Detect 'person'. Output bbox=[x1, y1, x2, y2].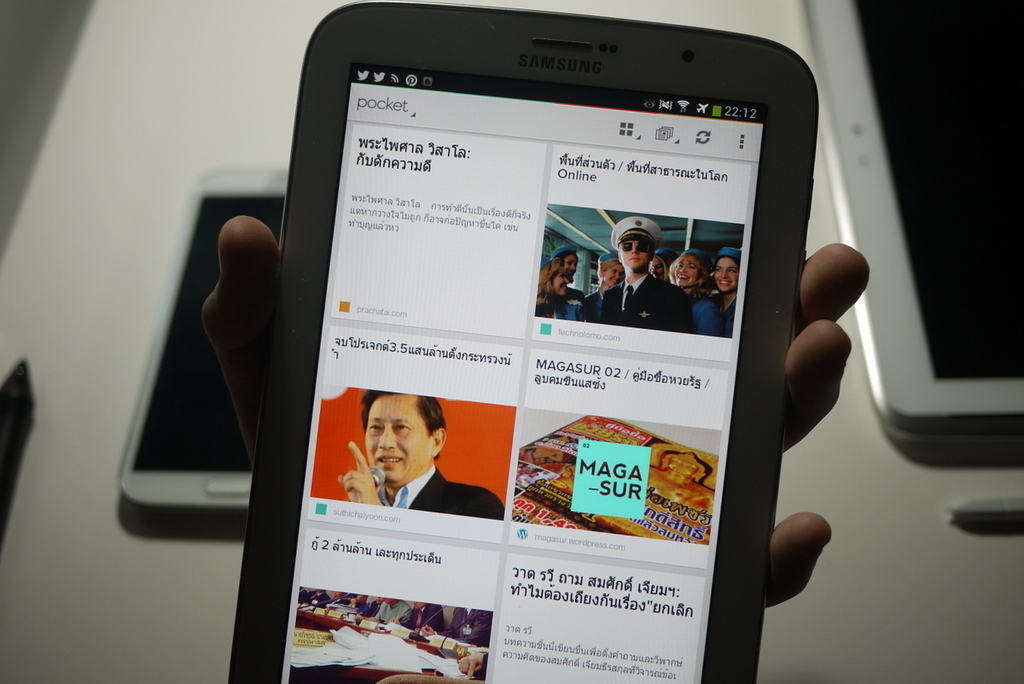
bbox=[577, 213, 694, 336].
